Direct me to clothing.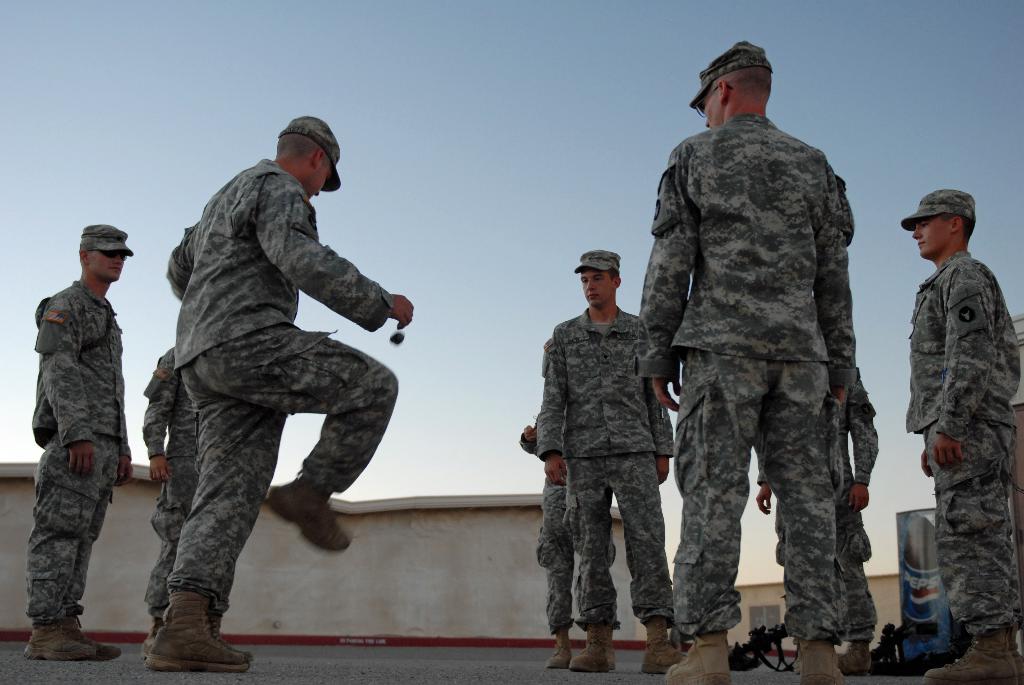
Direction: <box>762,378,877,647</box>.
